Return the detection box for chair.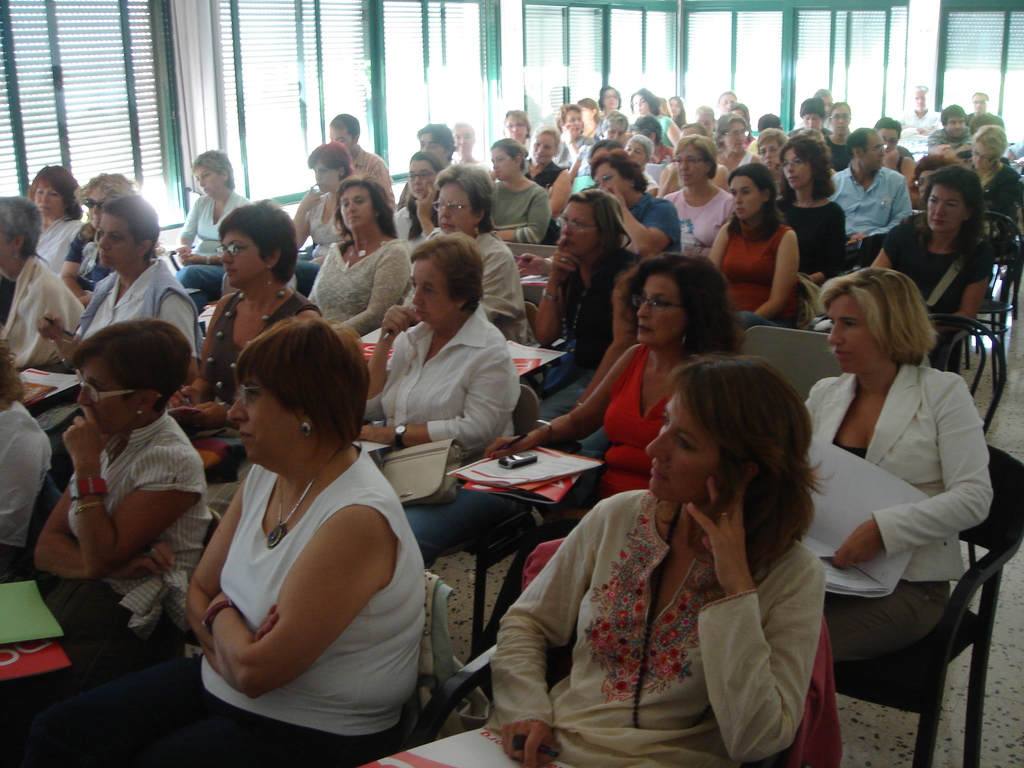
left=508, top=236, right=557, bottom=343.
